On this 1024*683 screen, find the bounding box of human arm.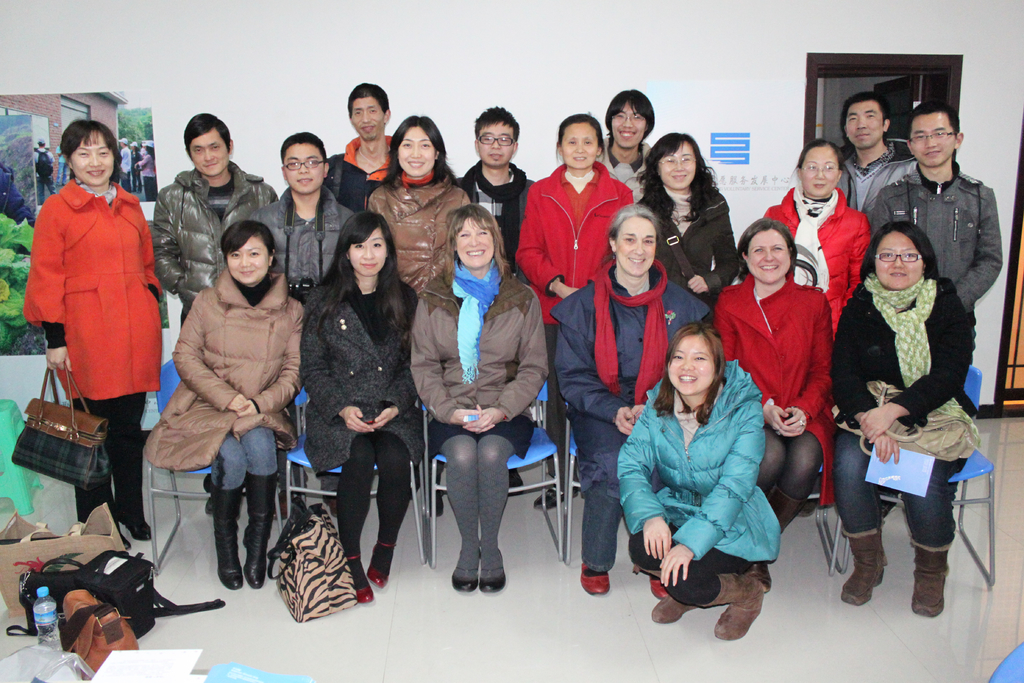
Bounding box: (652, 400, 755, 583).
